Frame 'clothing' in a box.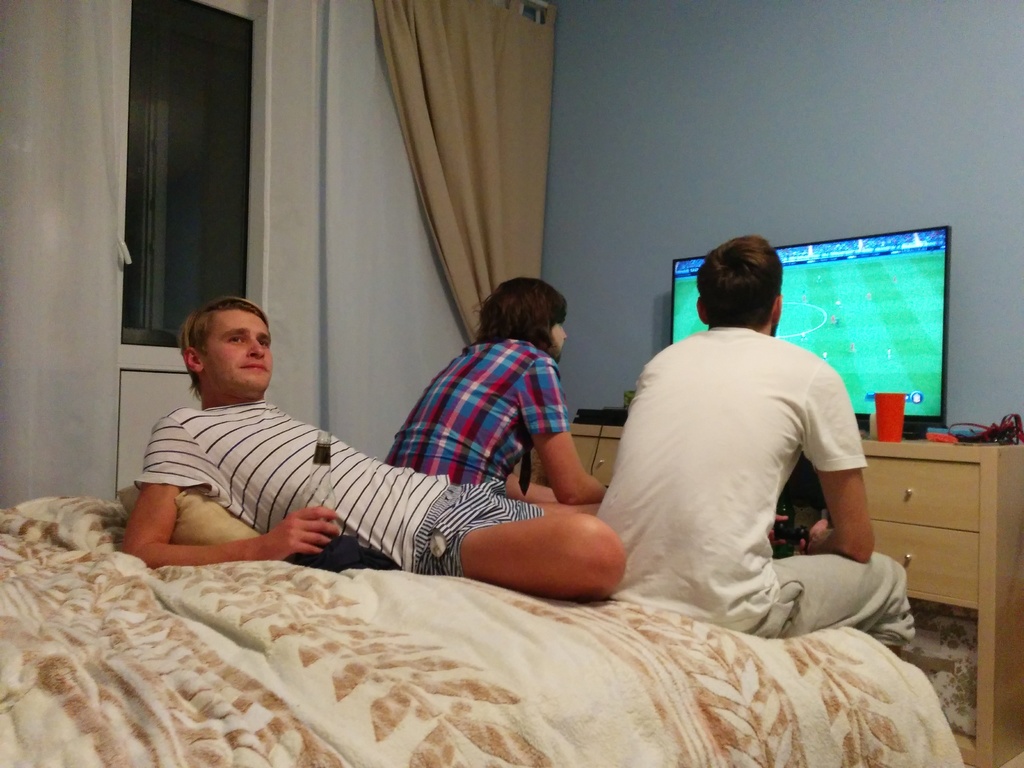
(left=603, top=292, right=884, bottom=662).
